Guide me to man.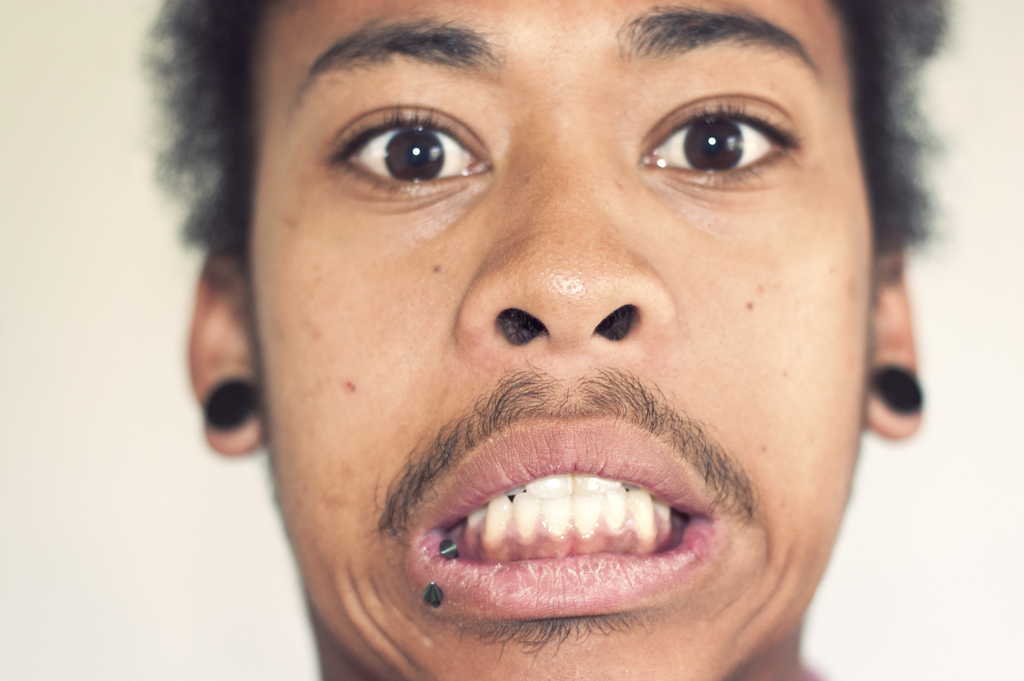
Guidance: left=136, top=0, right=927, bottom=680.
